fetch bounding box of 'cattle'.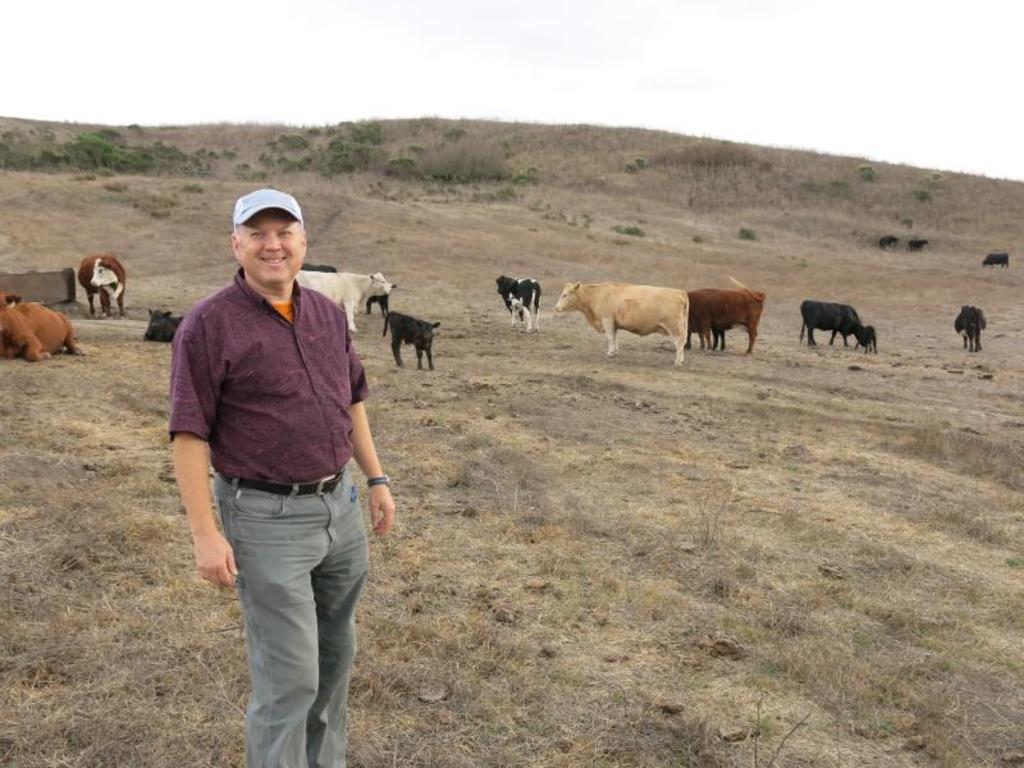
Bbox: select_region(879, 234, 901, 247).
